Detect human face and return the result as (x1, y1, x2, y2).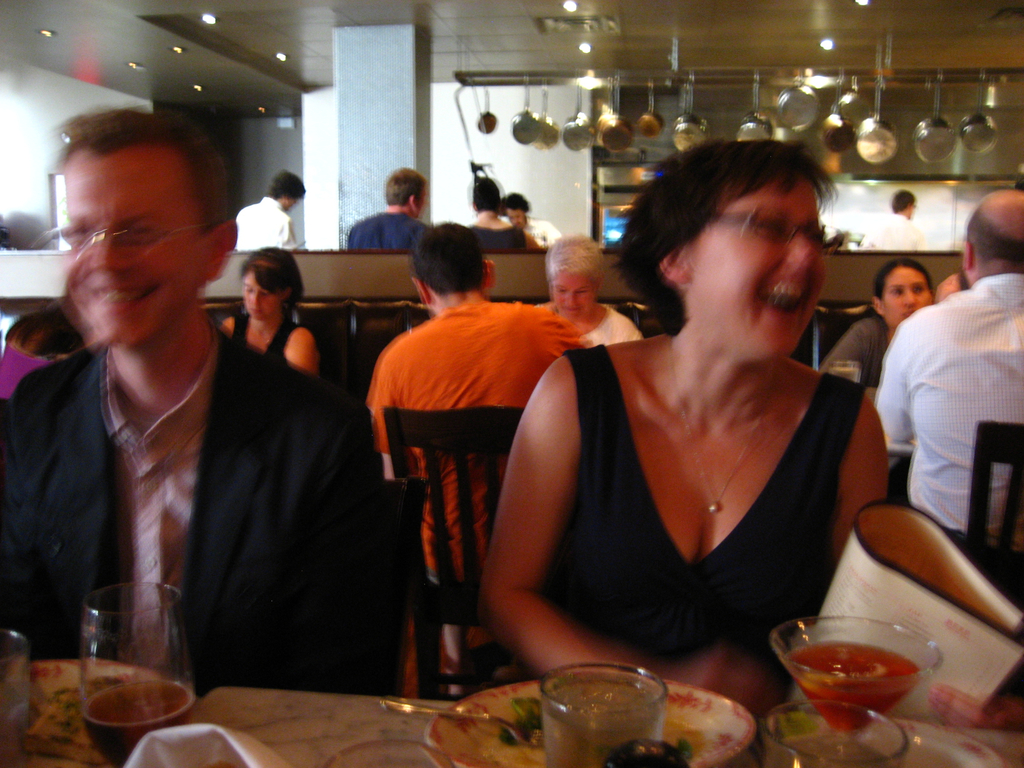
(506, 207, 527, 228).
